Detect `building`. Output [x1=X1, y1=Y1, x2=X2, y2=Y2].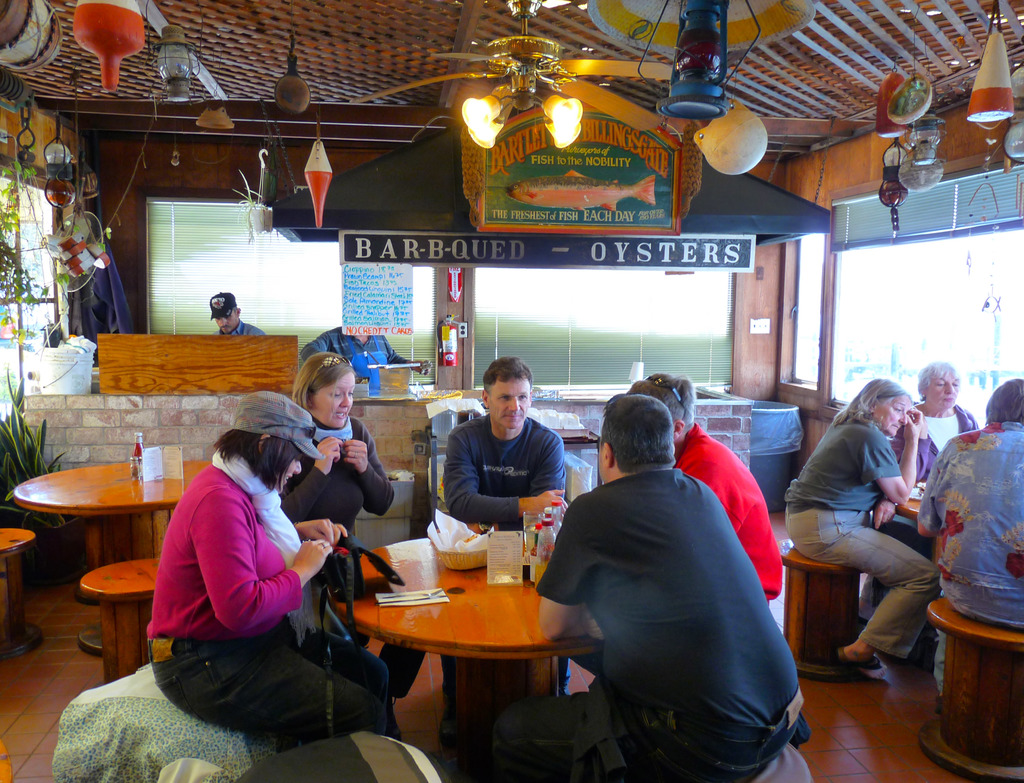
[x1=0, y1=0, x2=1019, y2=782].
